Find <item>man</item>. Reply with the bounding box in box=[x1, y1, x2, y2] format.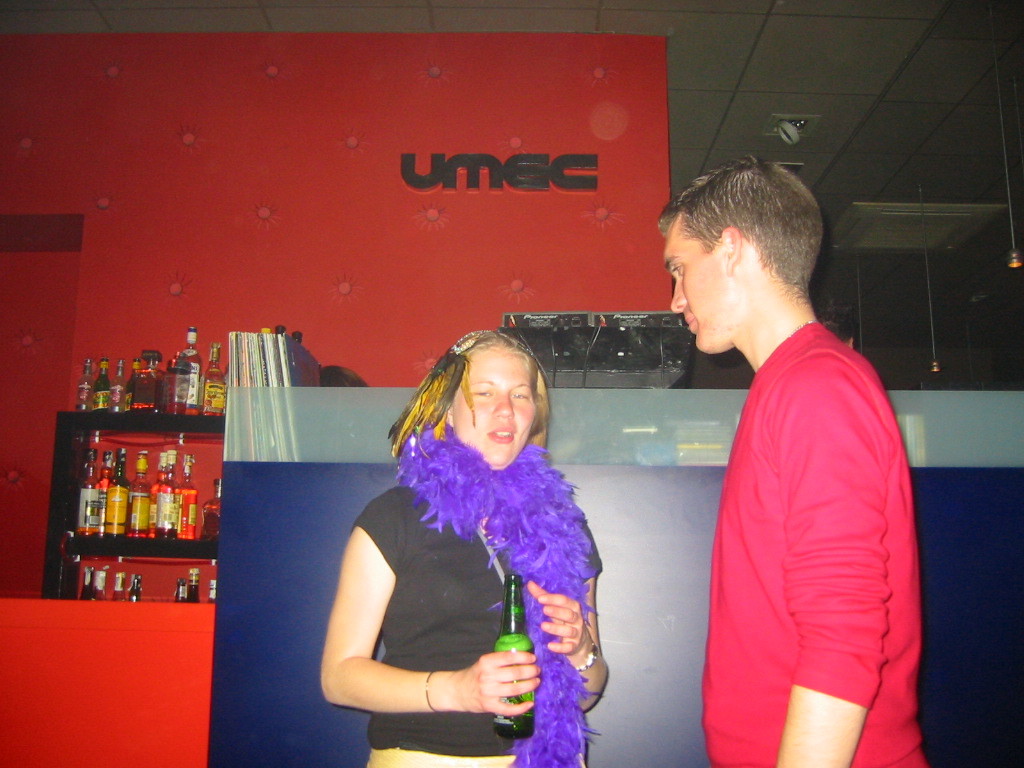
box=[638, 188, 913, 764].
